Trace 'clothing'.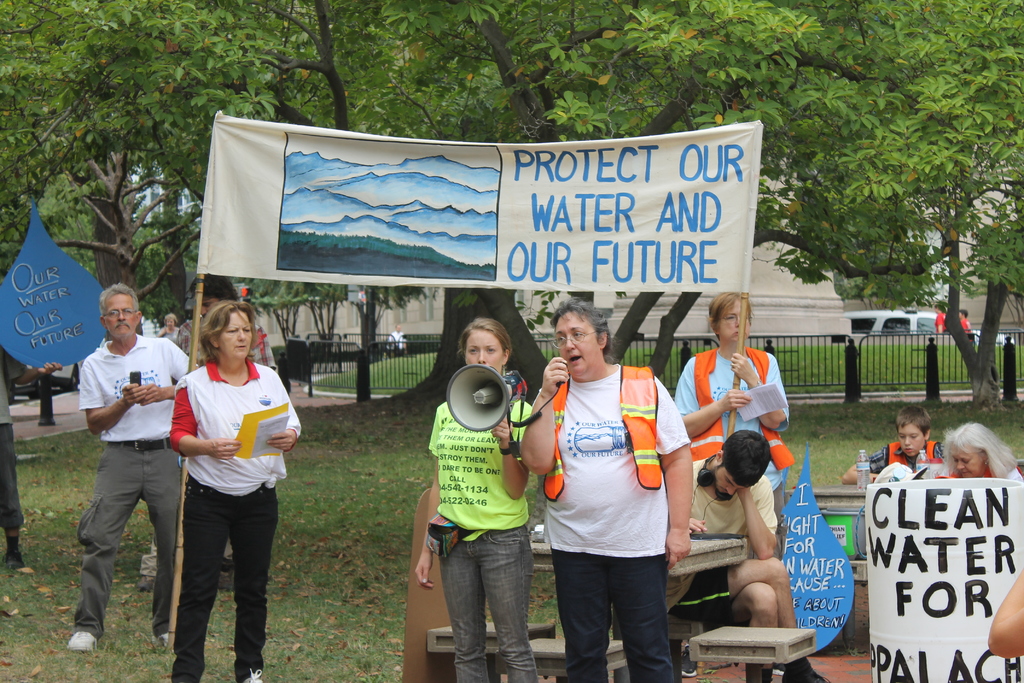
Traced to bbox(534, 362, 699, 682).
